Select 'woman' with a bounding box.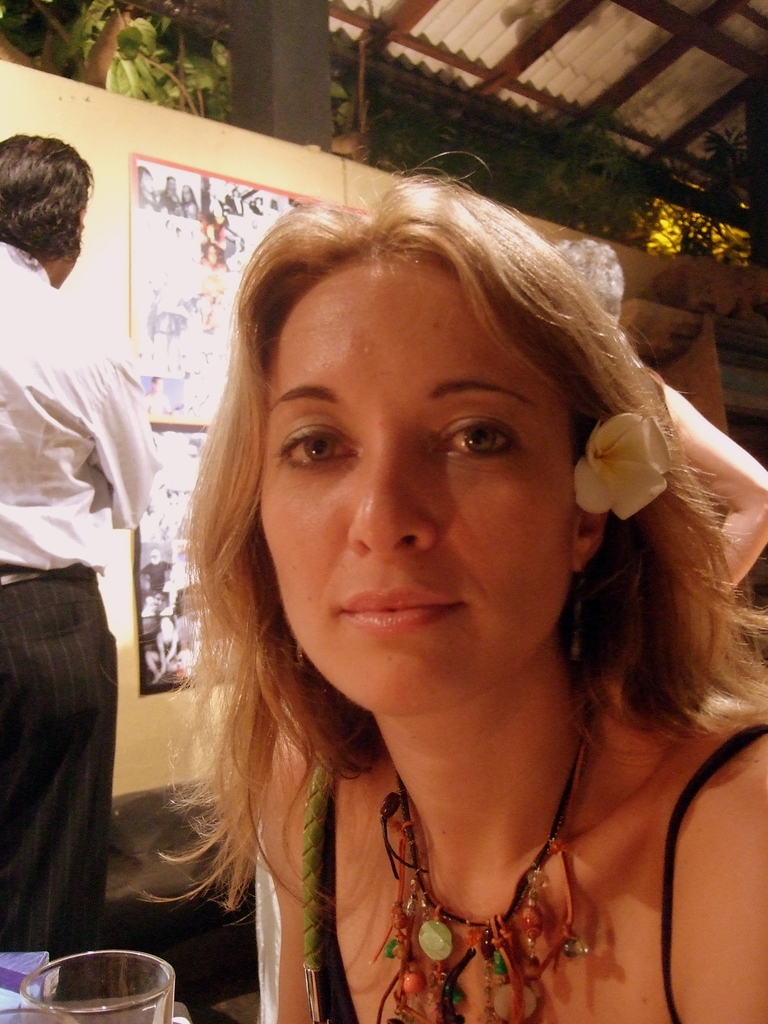
crop(108, 150, 764, 1023).
